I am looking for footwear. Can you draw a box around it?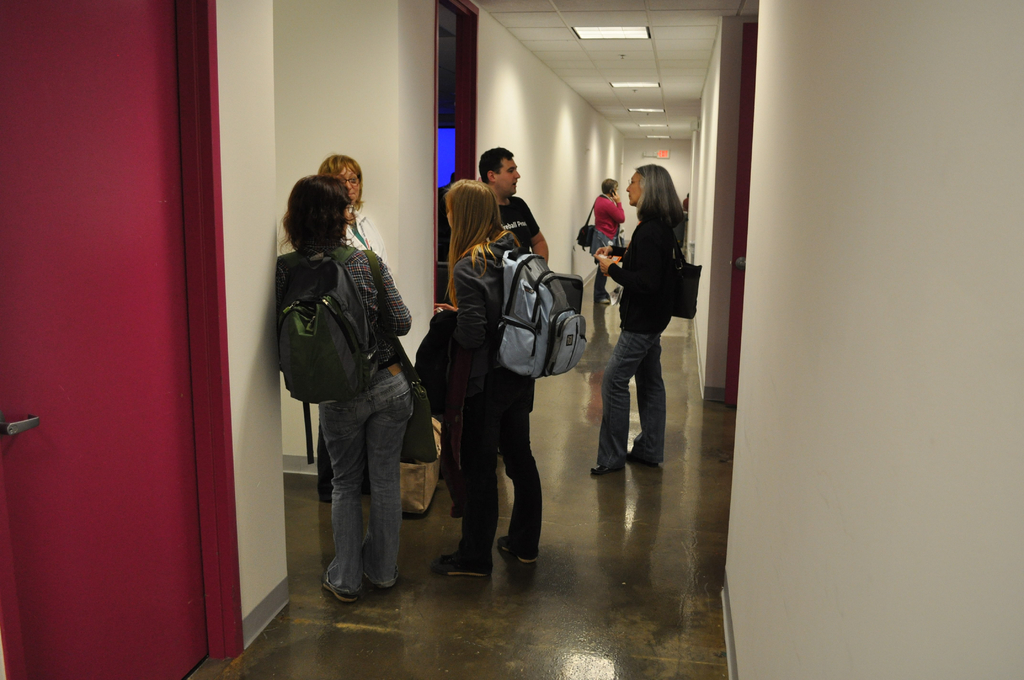
Sure, the bounding box is 324 560 363 608.
